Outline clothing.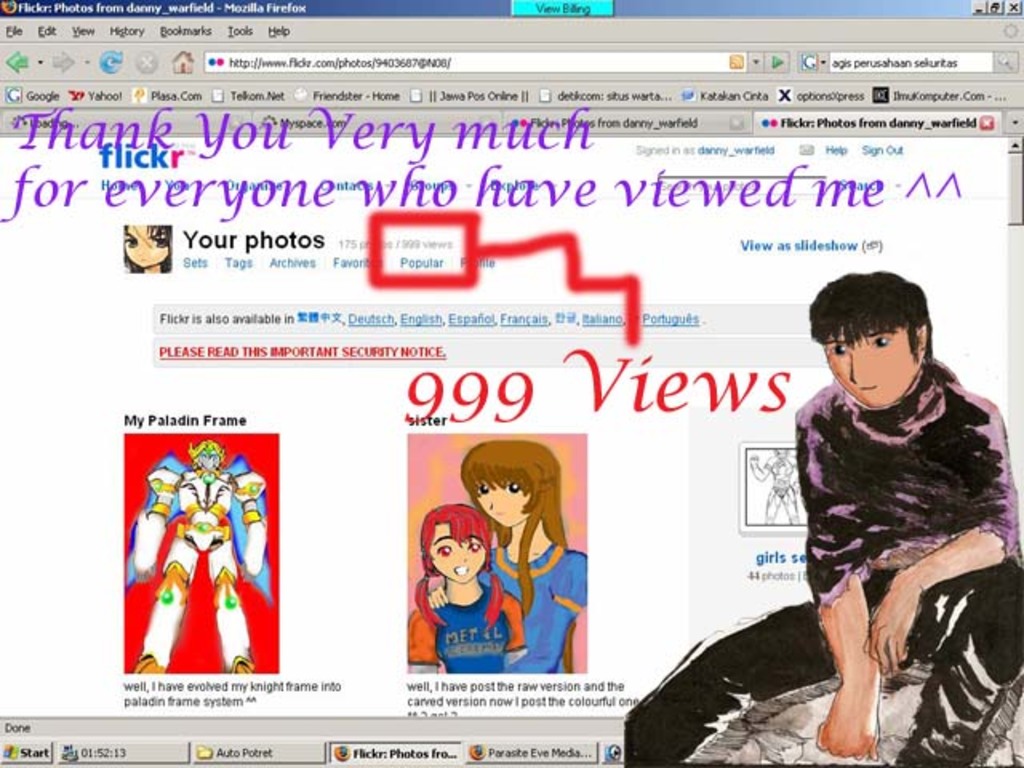
Outline: Rect(619, 352, 1021, 766).
